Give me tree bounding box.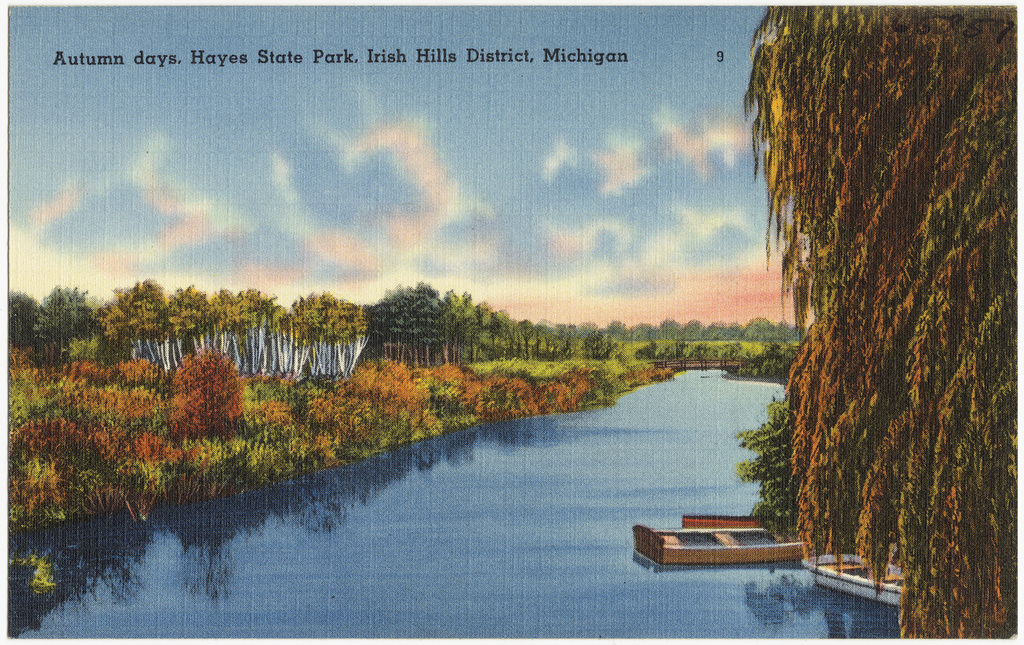
<region>160, 348, 253, 461</region>.
